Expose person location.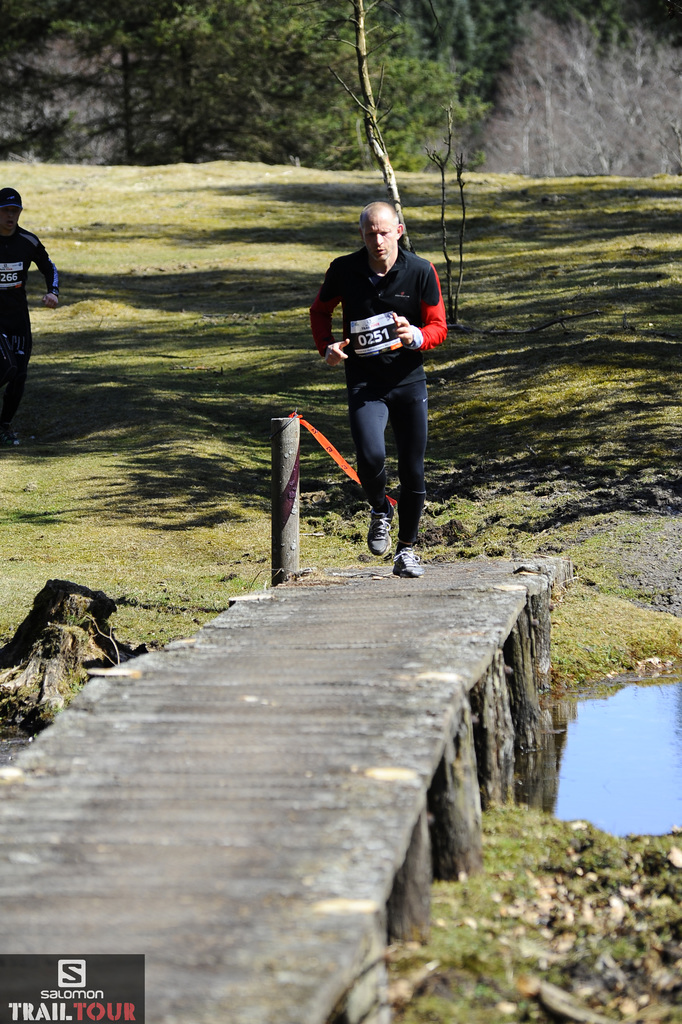
Exposed at bbox=[301, 195, 453, 583].
